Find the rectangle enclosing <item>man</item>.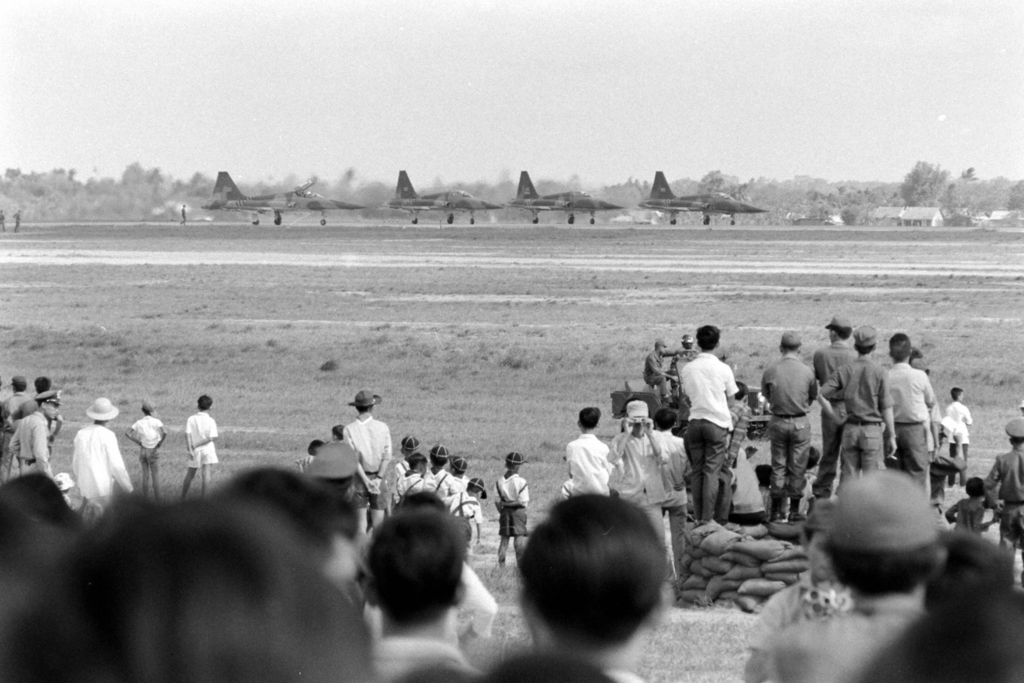
<box>639,336,677,396</box>.
